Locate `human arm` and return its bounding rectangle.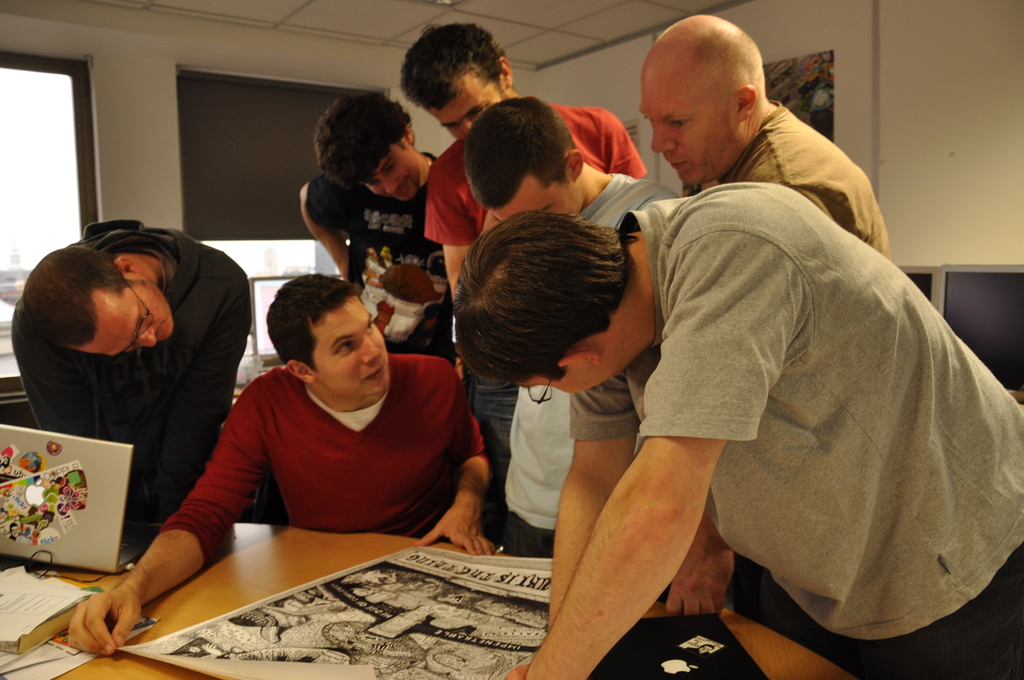
box(522, 236, 804, 679).
